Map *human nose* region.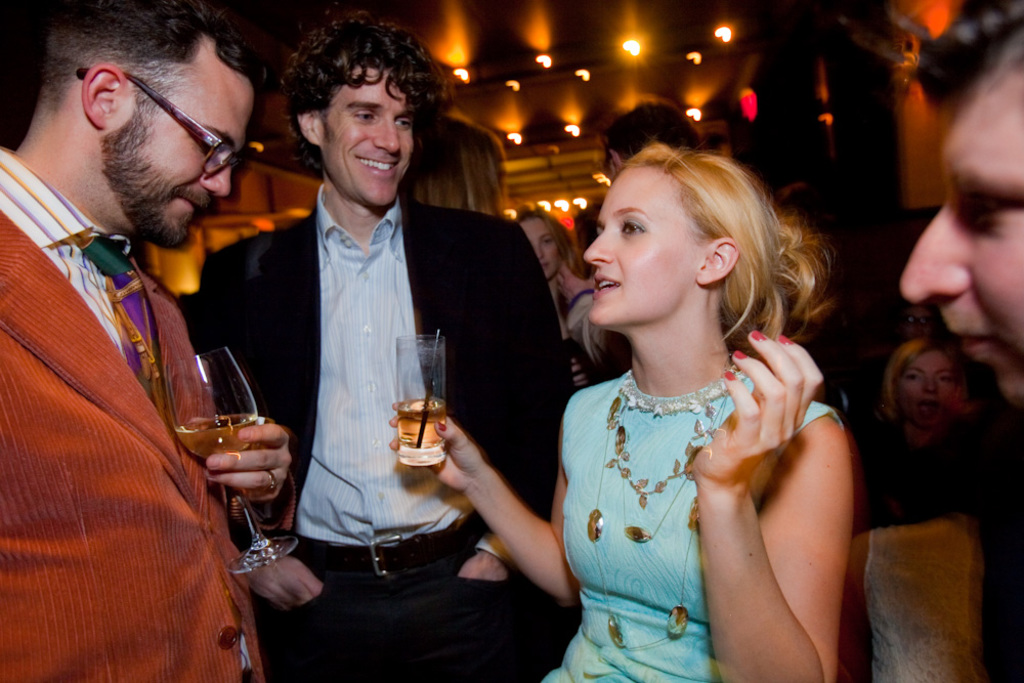
Mapped to {"x1": 900, "y1": 210, "x2": 969, "y2": 304}.
